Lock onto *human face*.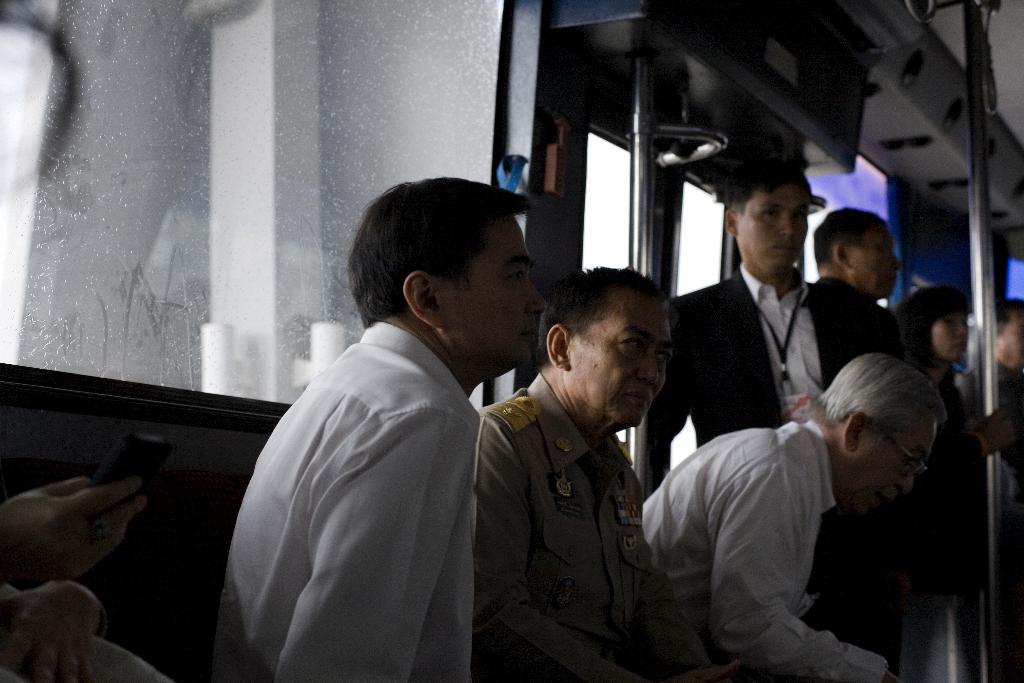
Locked: <region>583, 304, 674, 419</region>.
